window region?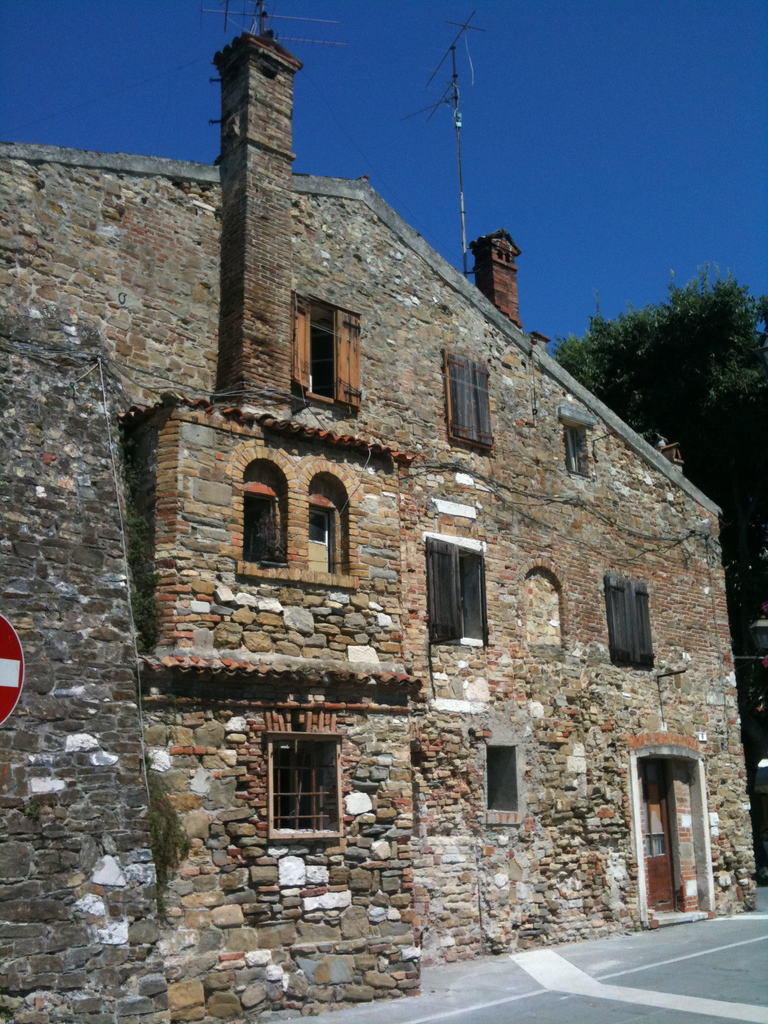
pyautogui.locateOnScreen(433, 349, 499, 452)
